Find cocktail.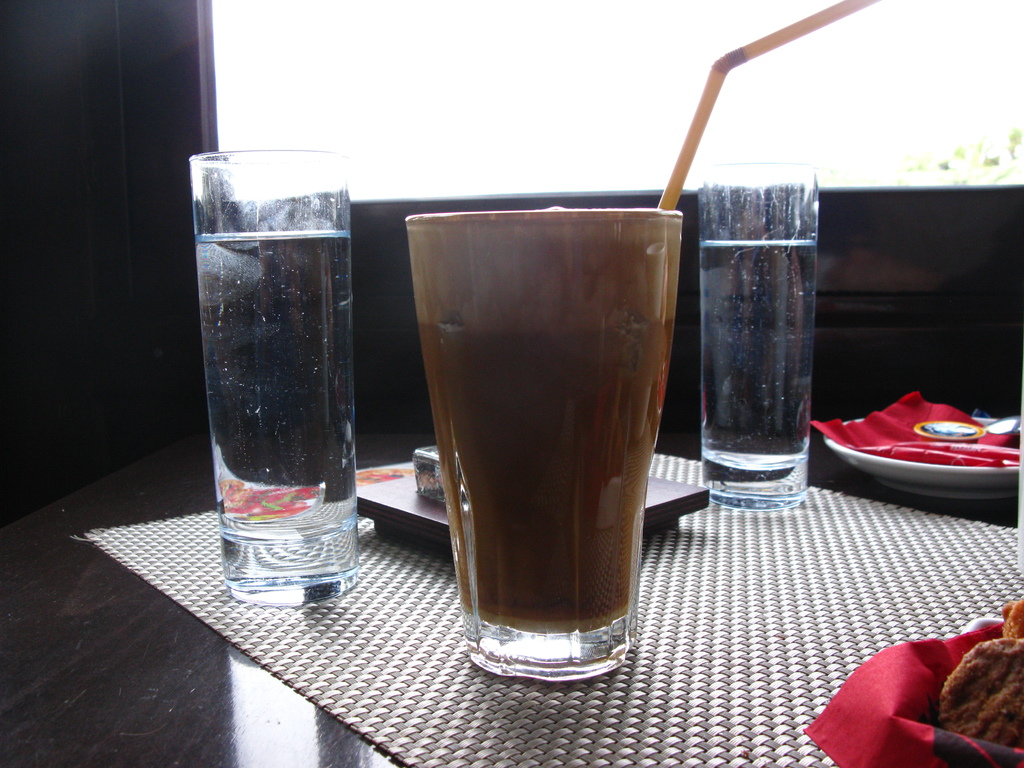
bbox=(394, 4, 879, 683).
